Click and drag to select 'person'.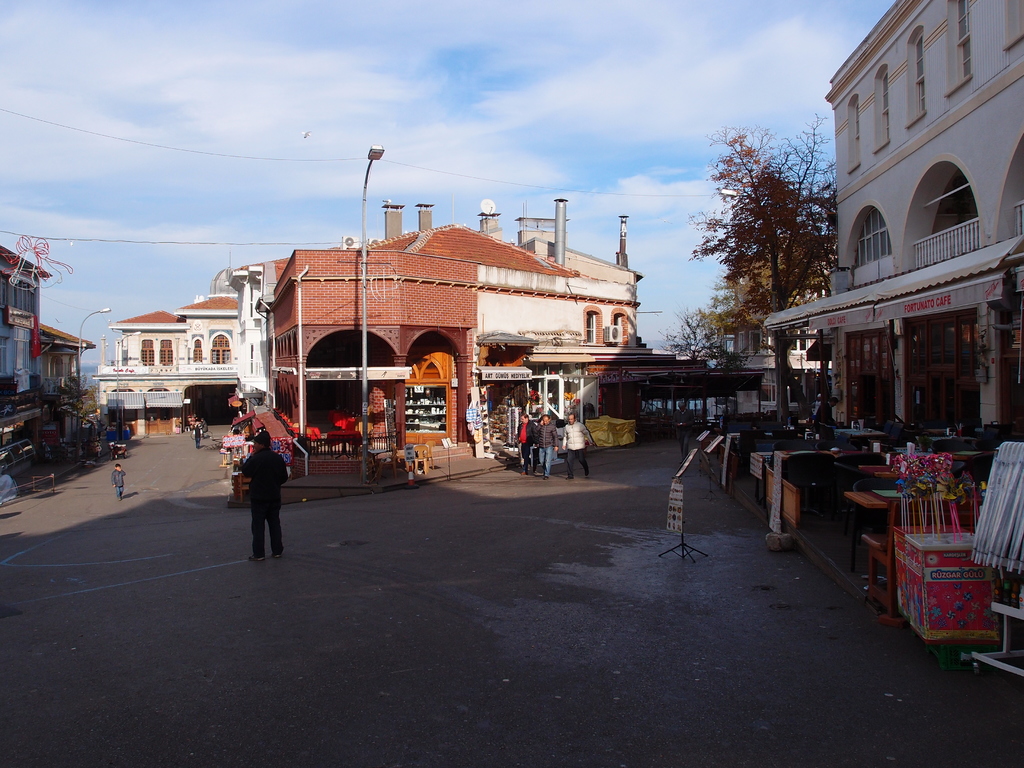
Selection: pyautogui.locateOnScreen(201, 418, 209, 438).
